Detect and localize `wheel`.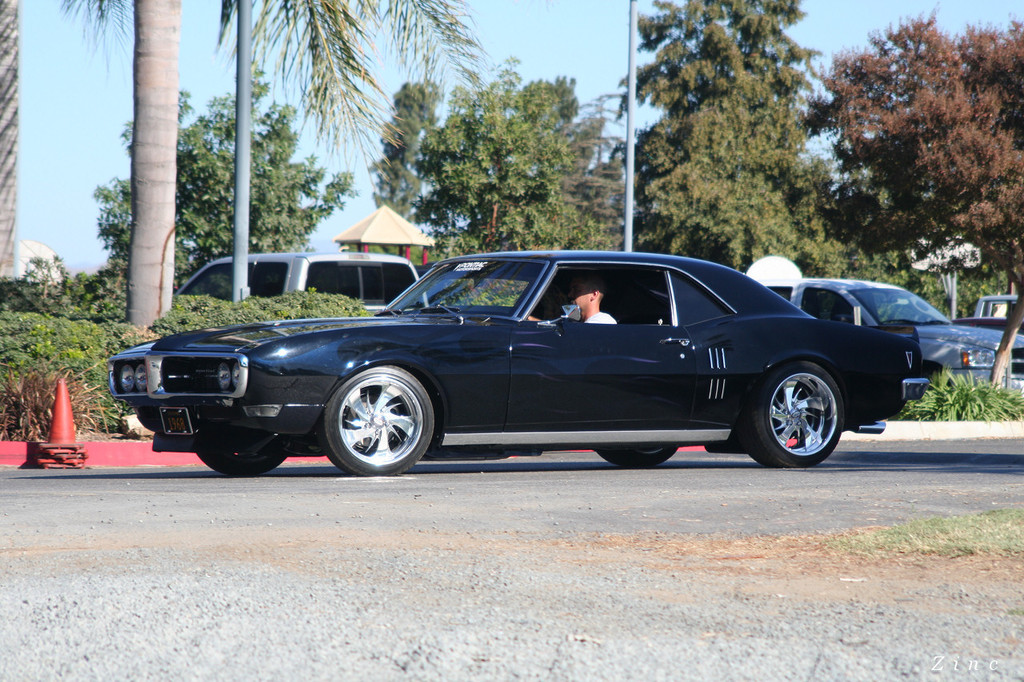
Localized at box(200, 441, 292, 477).
